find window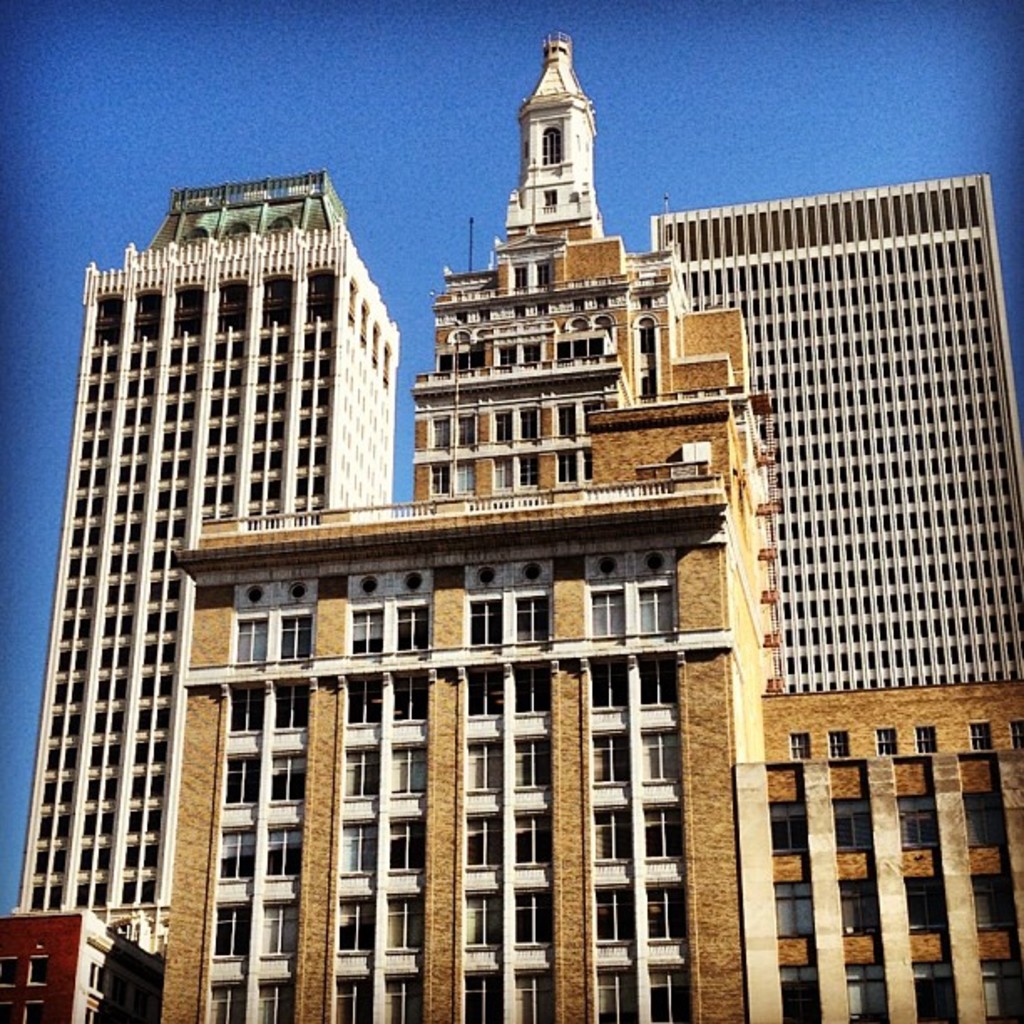
left=433, top=351, right=457, bottom=380
